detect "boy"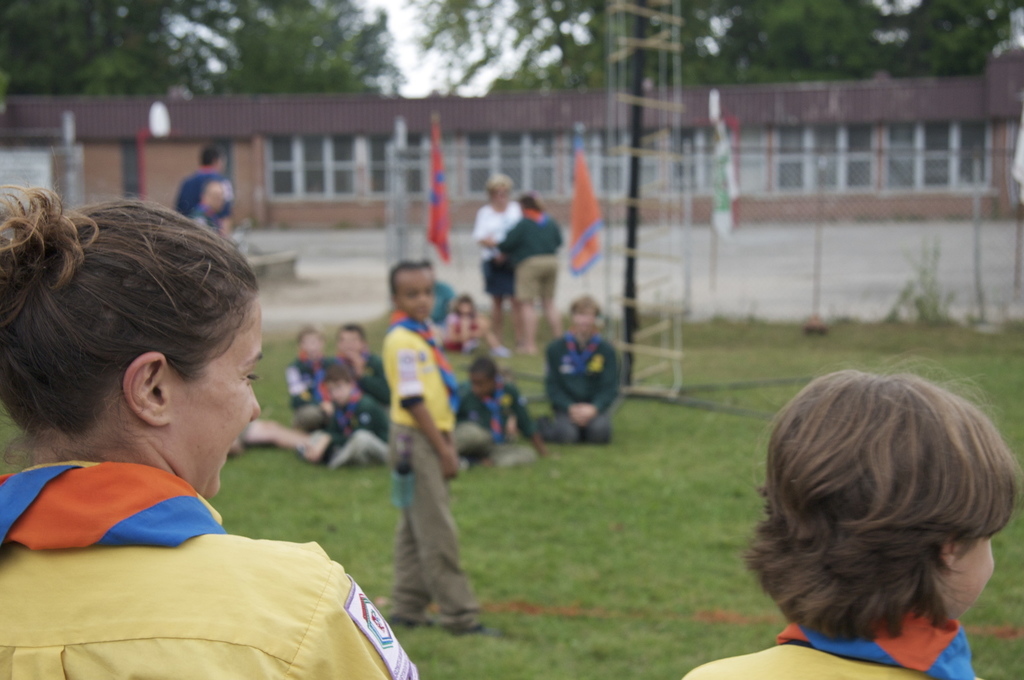
372/259/490/631
